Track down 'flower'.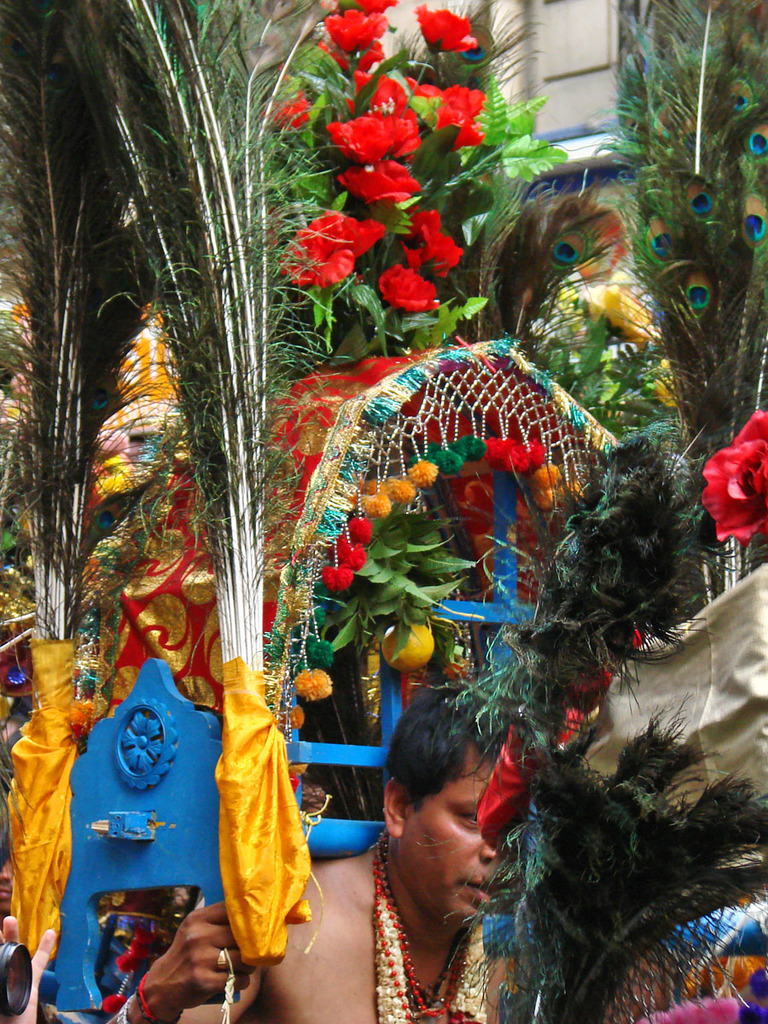
Tracked to Rect(397, 201, 466, 281).
